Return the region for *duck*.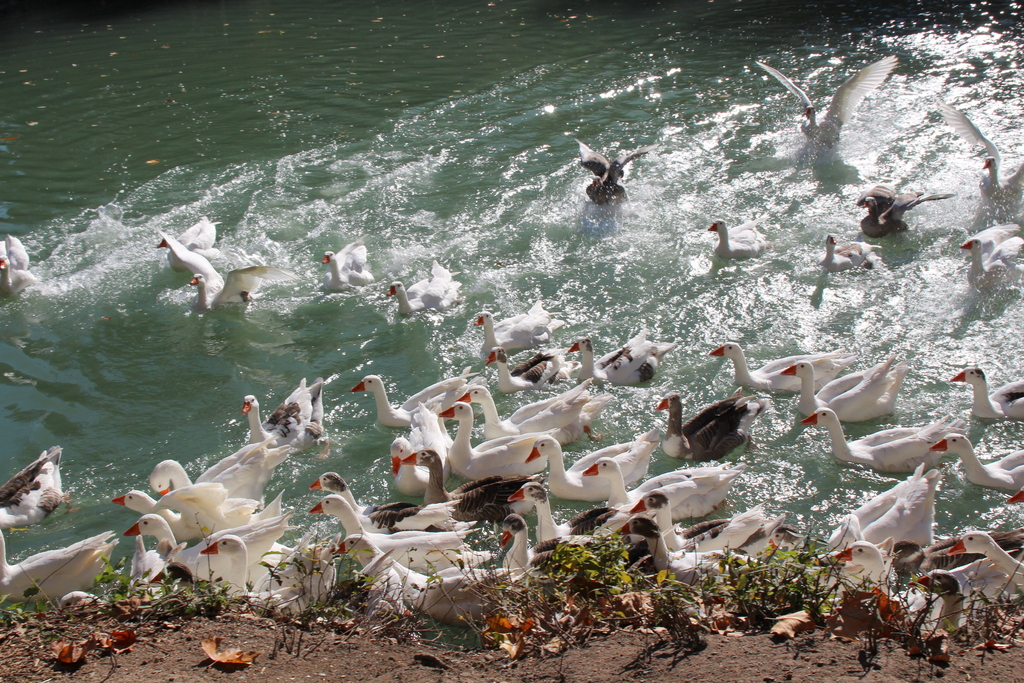
bbox=[155, 211, 228, 275].
